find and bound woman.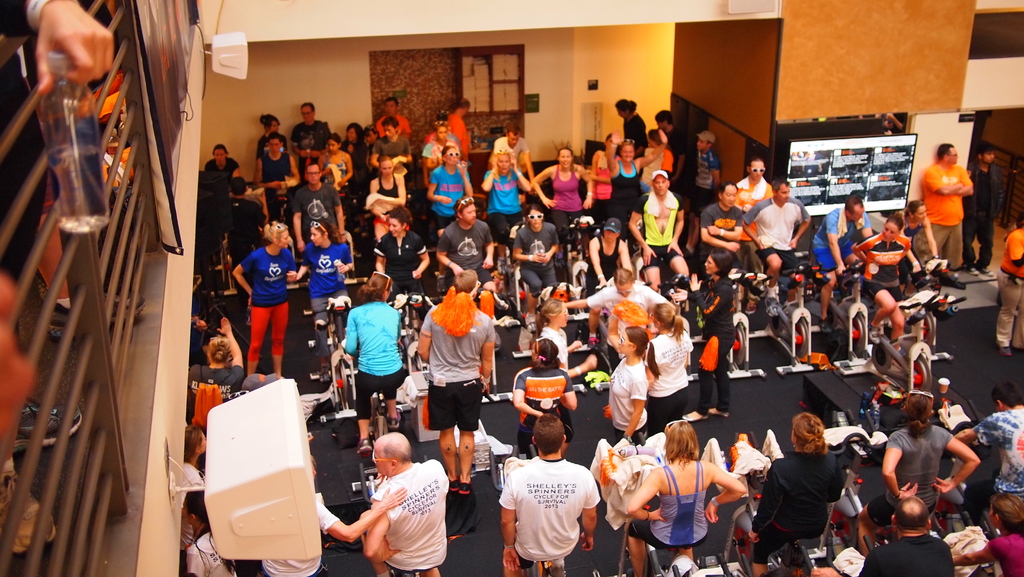
Bound: 614,98,648,175.
